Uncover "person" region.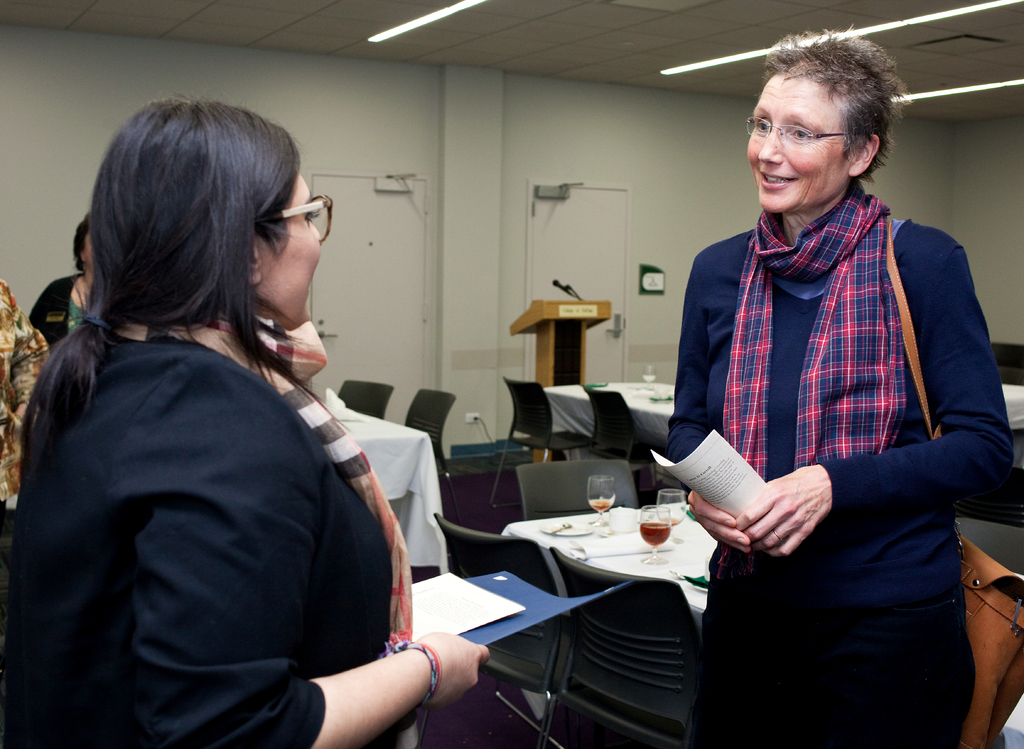
Uncovered: pyautogui.locateOnScreen(0, 95, 492, 748).
